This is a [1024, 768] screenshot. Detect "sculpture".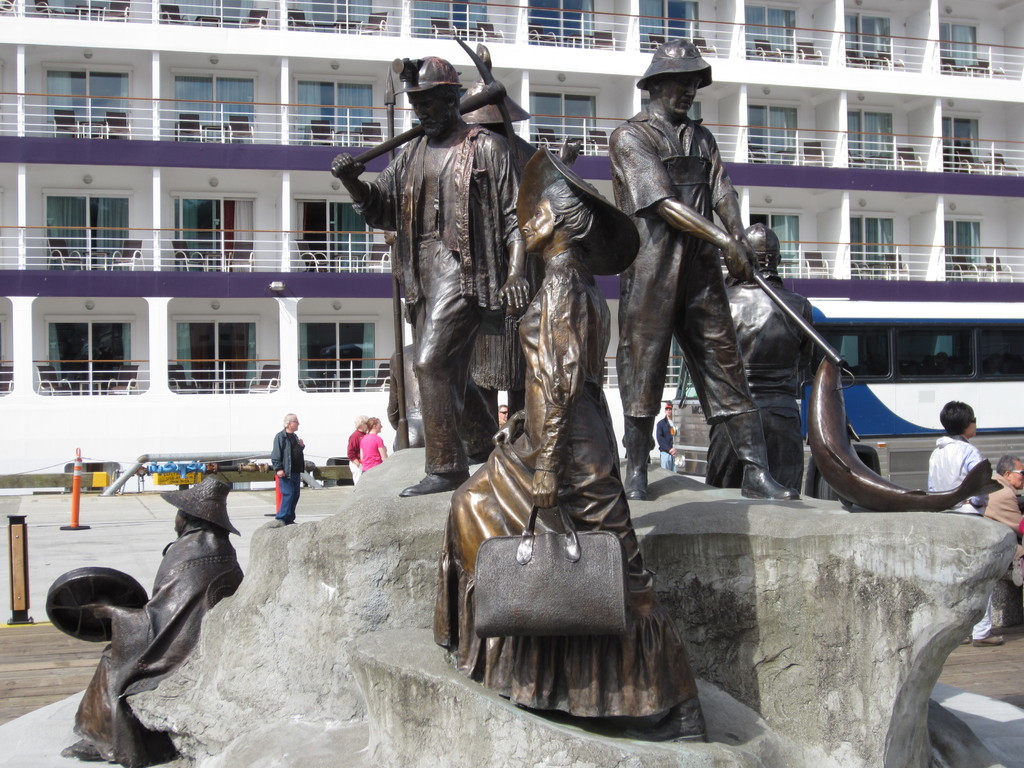
52/472/242/767.
